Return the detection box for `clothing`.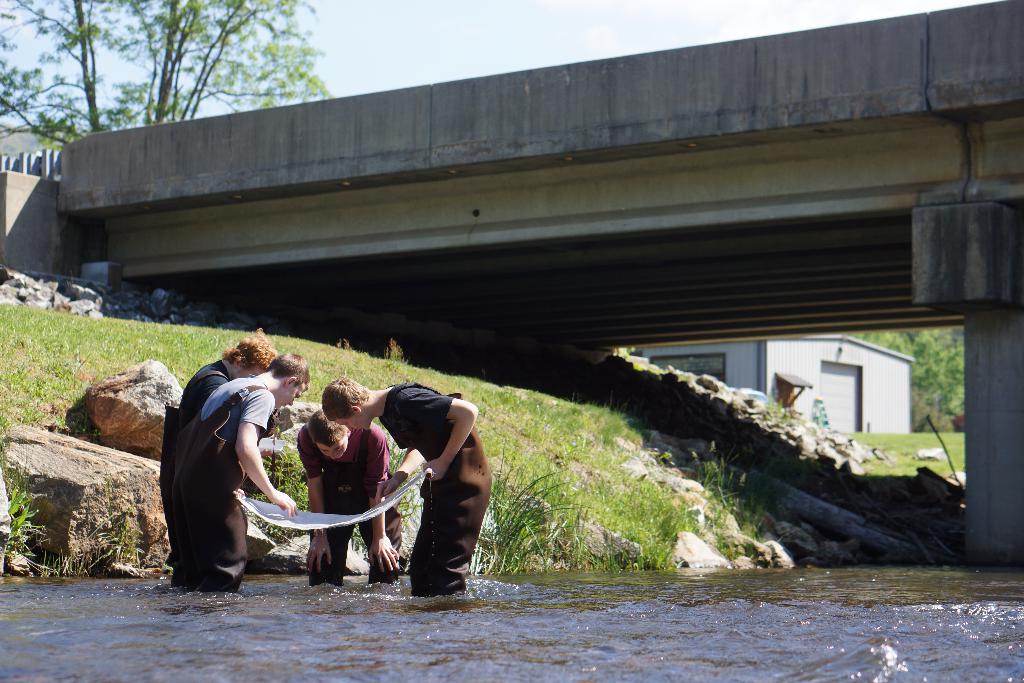
<bbox>162, 346, 281, 591</bbox>.
